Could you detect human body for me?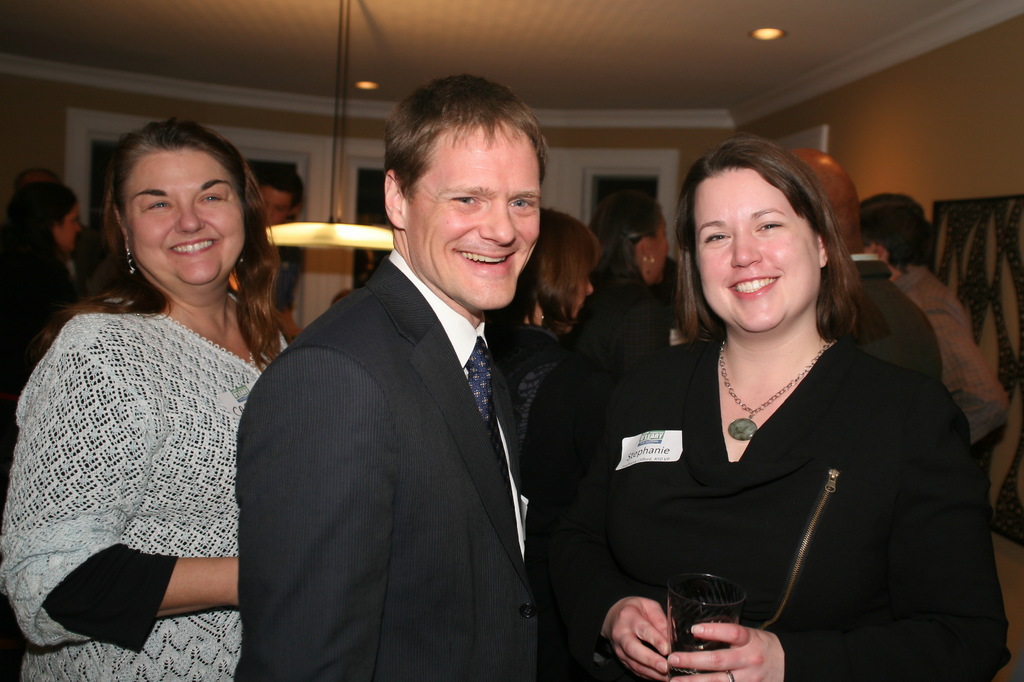
Detection result: region(237, 250, 536, 681).
